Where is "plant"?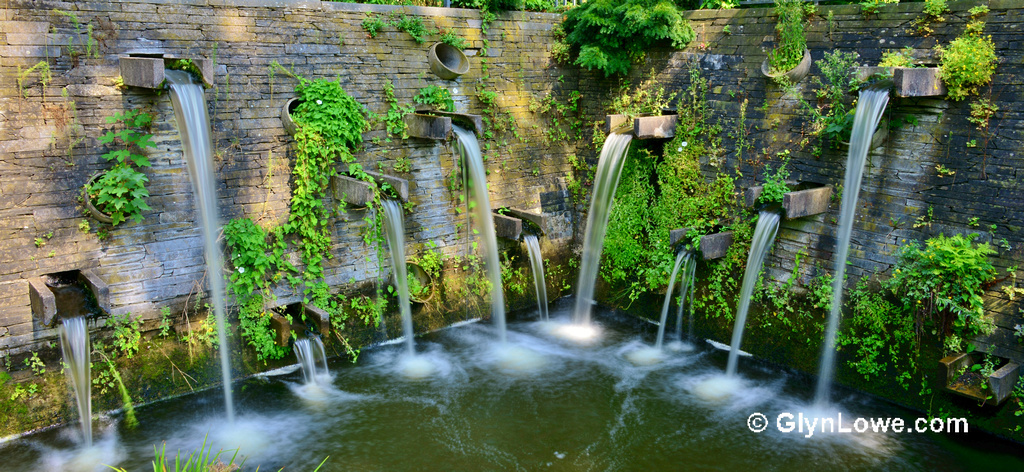
bbox(15, 379, 40, 407).
